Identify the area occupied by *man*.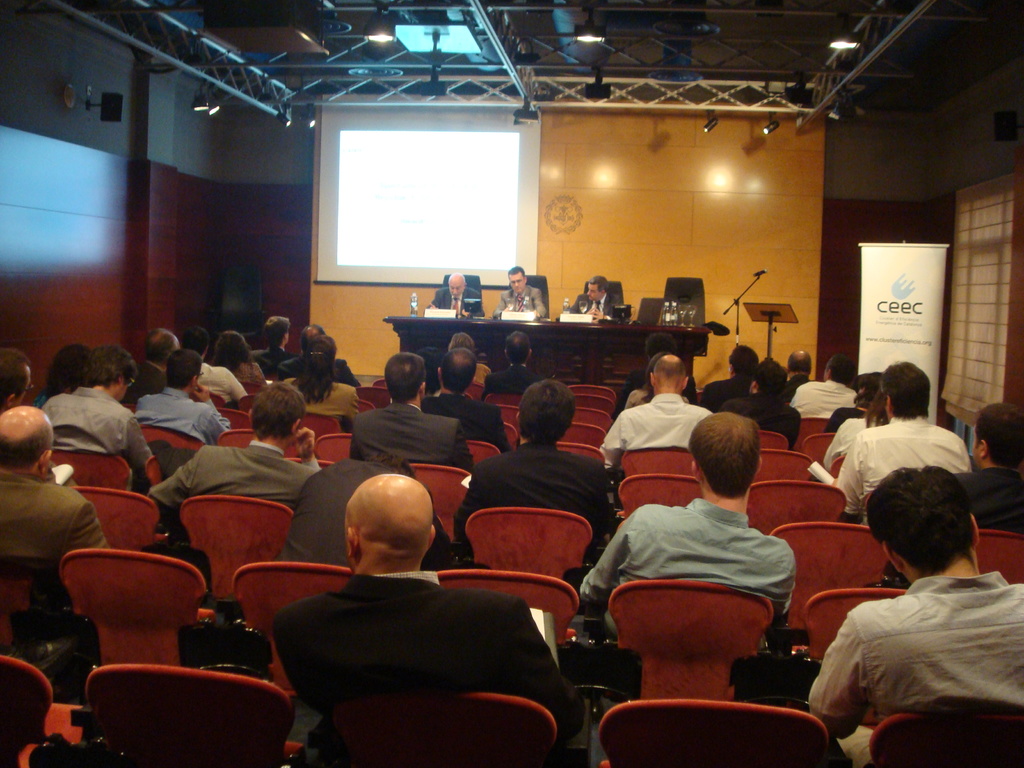
Area: x1=579 y1=412 x2=801 y2=636.
